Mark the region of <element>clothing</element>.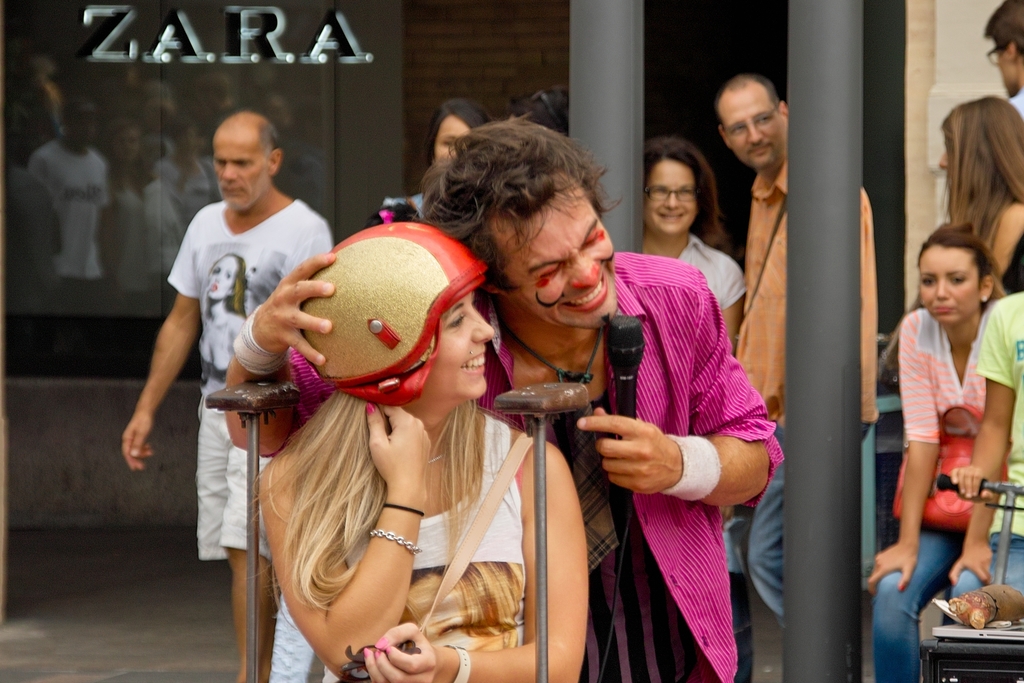
Region: <box>470,251,789,682</box>.
